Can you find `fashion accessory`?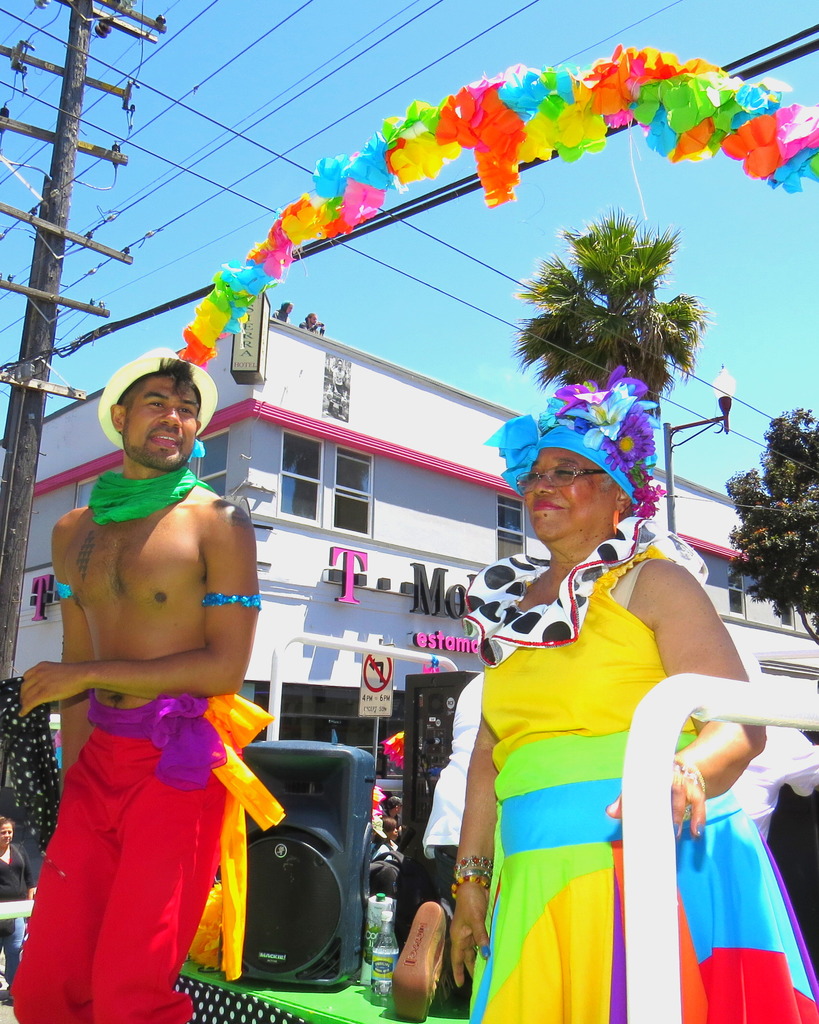
Yes, bounding box: (left=452, top=867, right=488, bottom=895).
